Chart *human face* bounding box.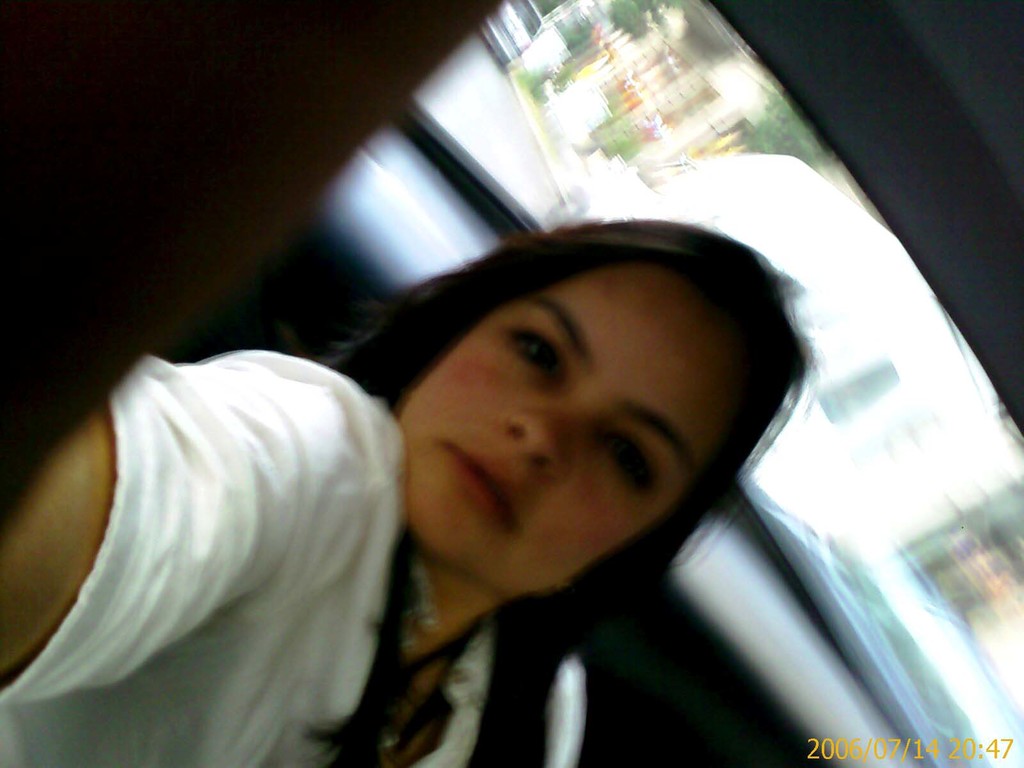
Charted: select_region(401, 264, 751, 589).
